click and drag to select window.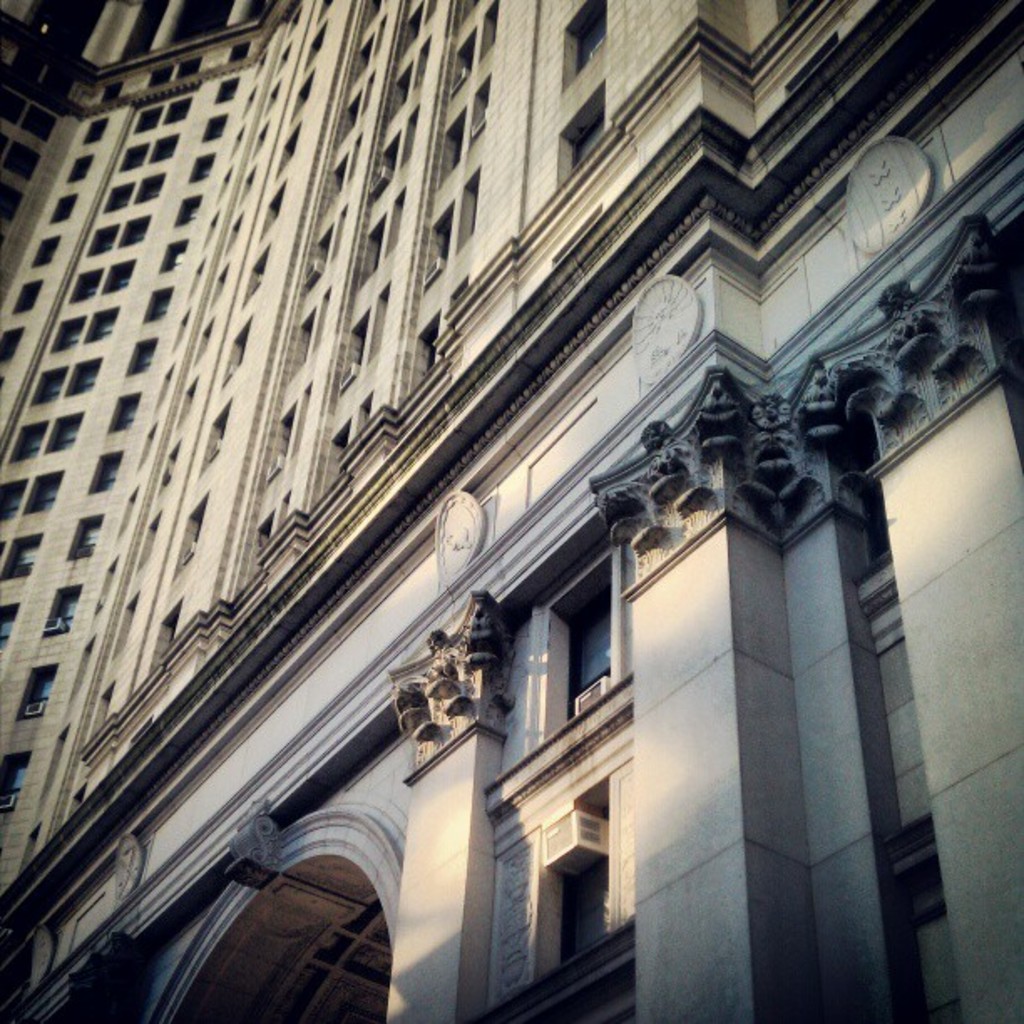
Selection: l=241, t=519, r=278, b=567.
